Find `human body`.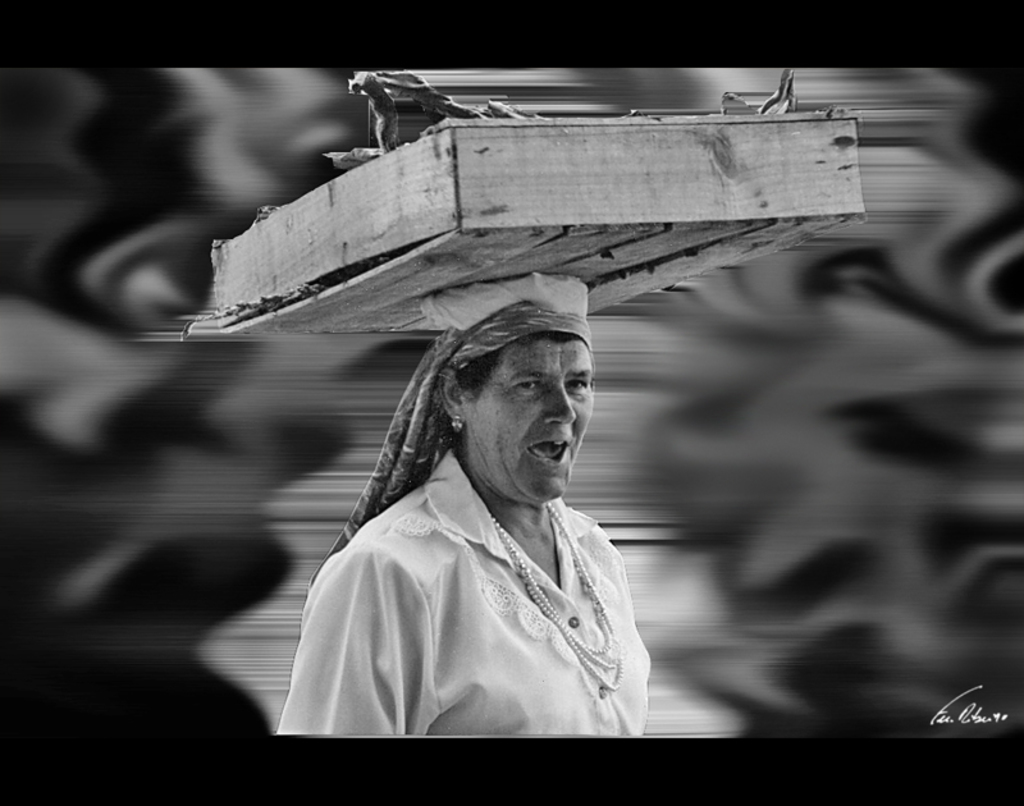
bbox(306, 308, 684, 760).
